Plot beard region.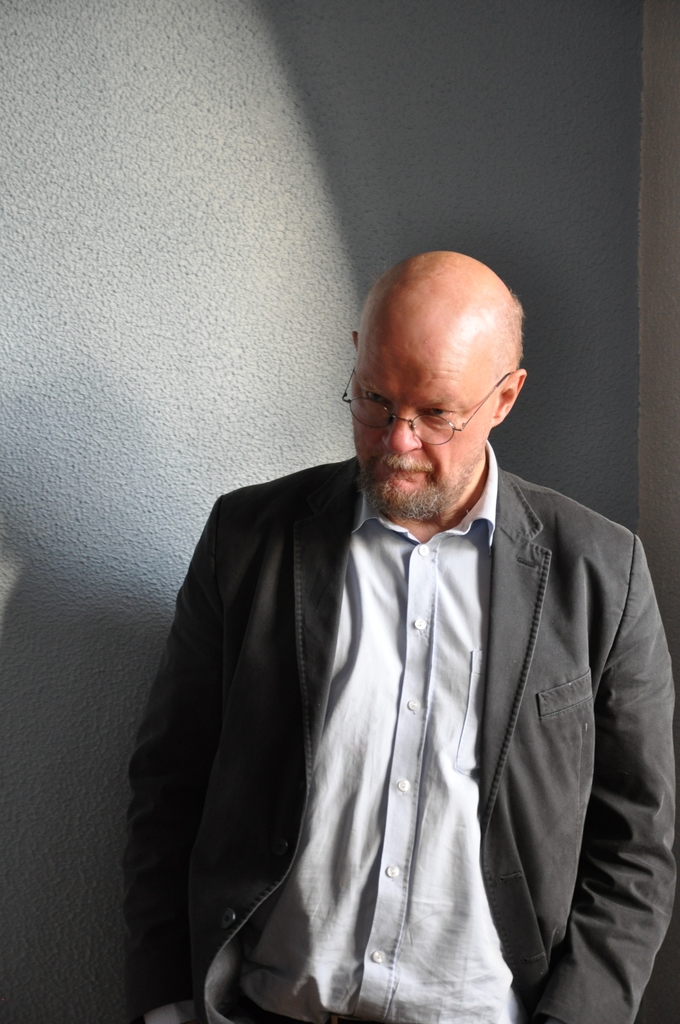
Plotted at left=353, top=447, right=489, bottom=525.
